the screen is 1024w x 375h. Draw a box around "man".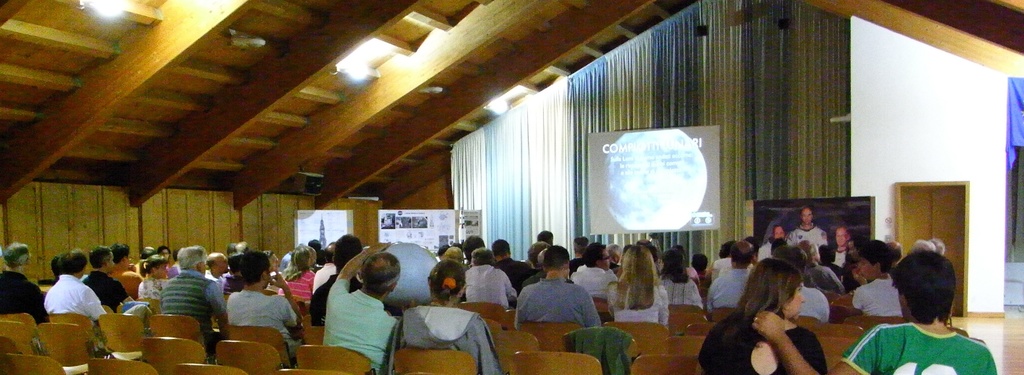
l=280, t=243, r=308, b=305.
